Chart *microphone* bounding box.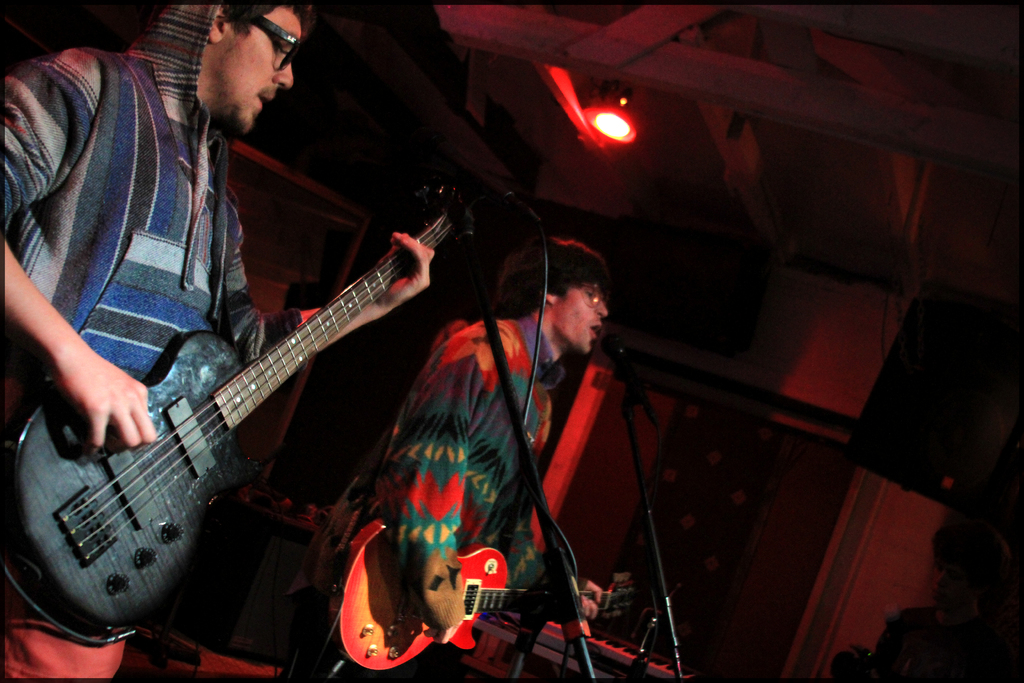
Charted: (left=470, top=173, right=543, bottom=226).
